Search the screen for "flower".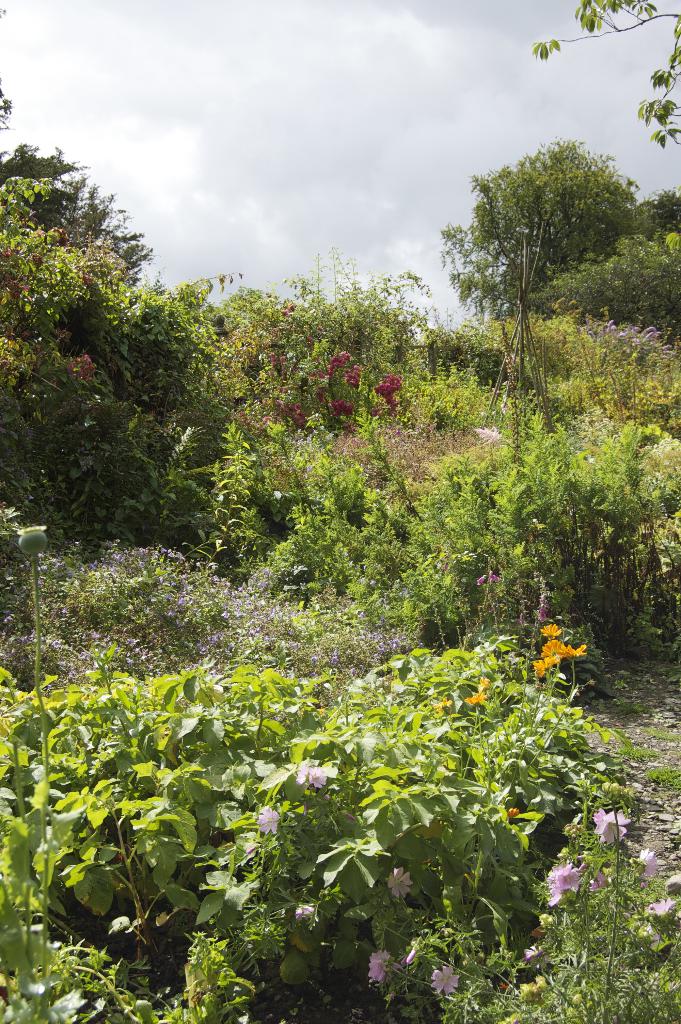
Found at (546,861,581,906).
